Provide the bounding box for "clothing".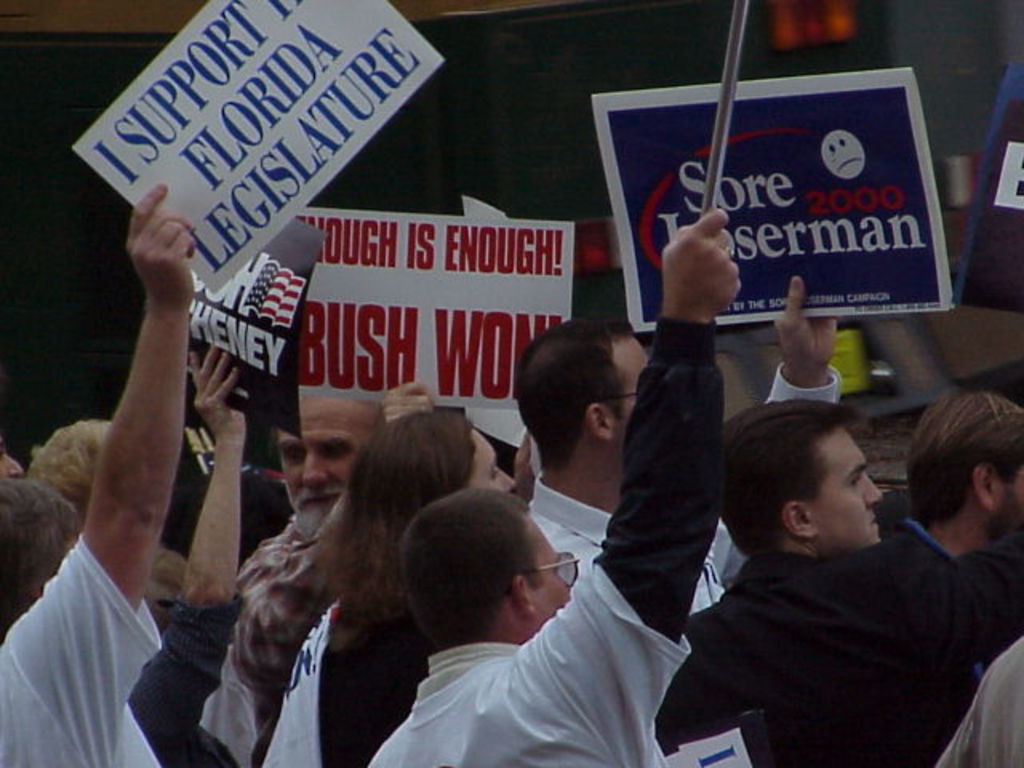
box=[933, 642, 1022, 766].
